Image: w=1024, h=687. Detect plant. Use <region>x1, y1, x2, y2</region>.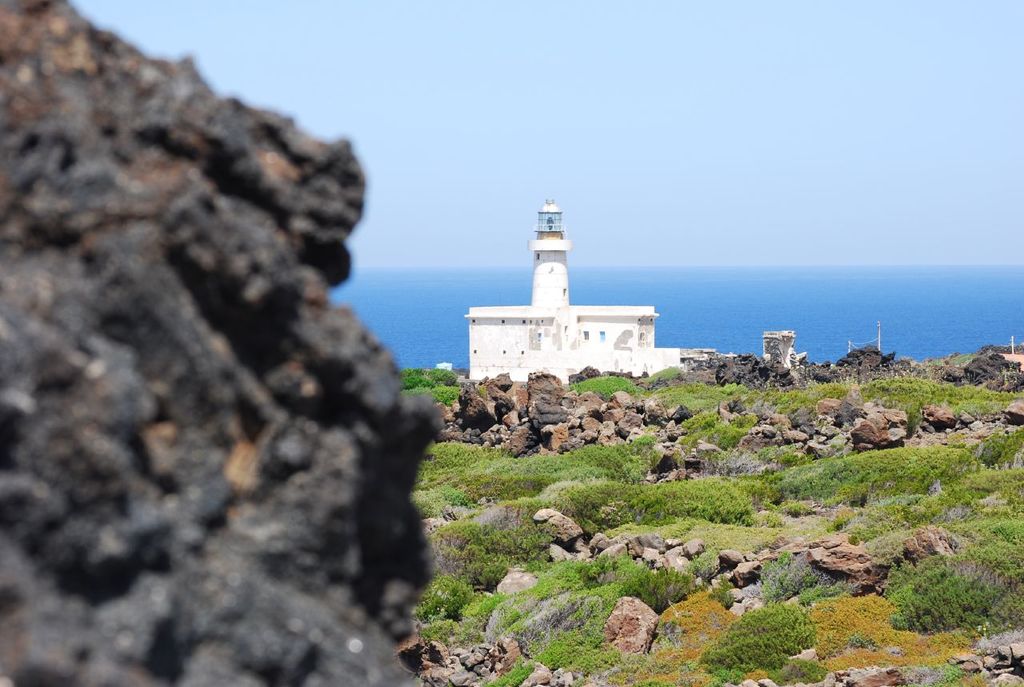
<region>426, 361, 458, 385</region>.
